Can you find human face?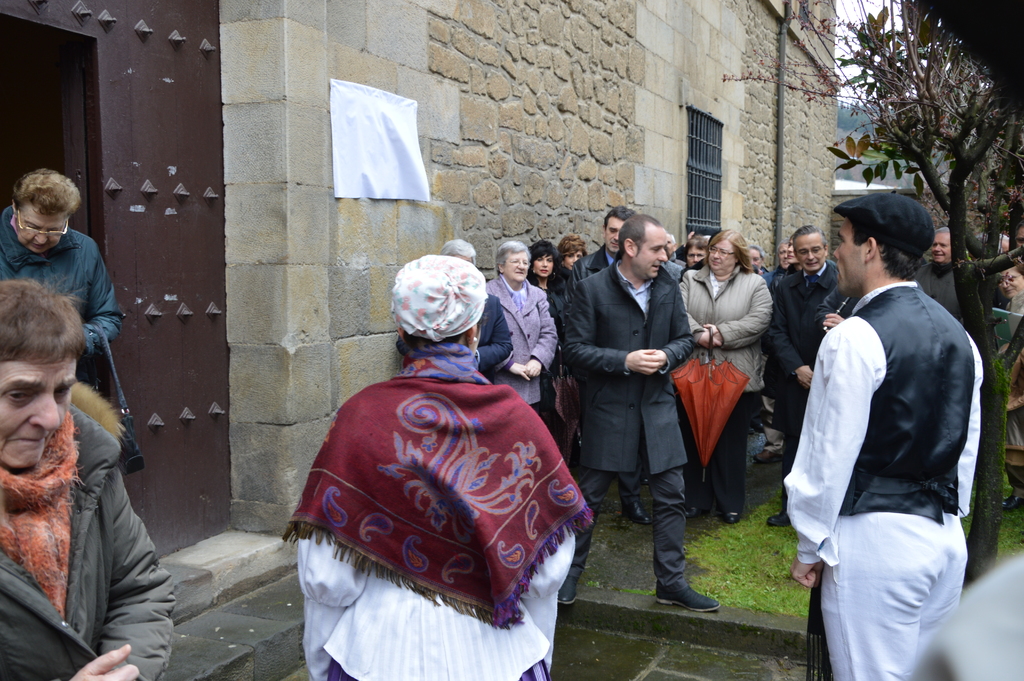
Yes, bounding box: left=534, top=253, right=554, bottom=277.
